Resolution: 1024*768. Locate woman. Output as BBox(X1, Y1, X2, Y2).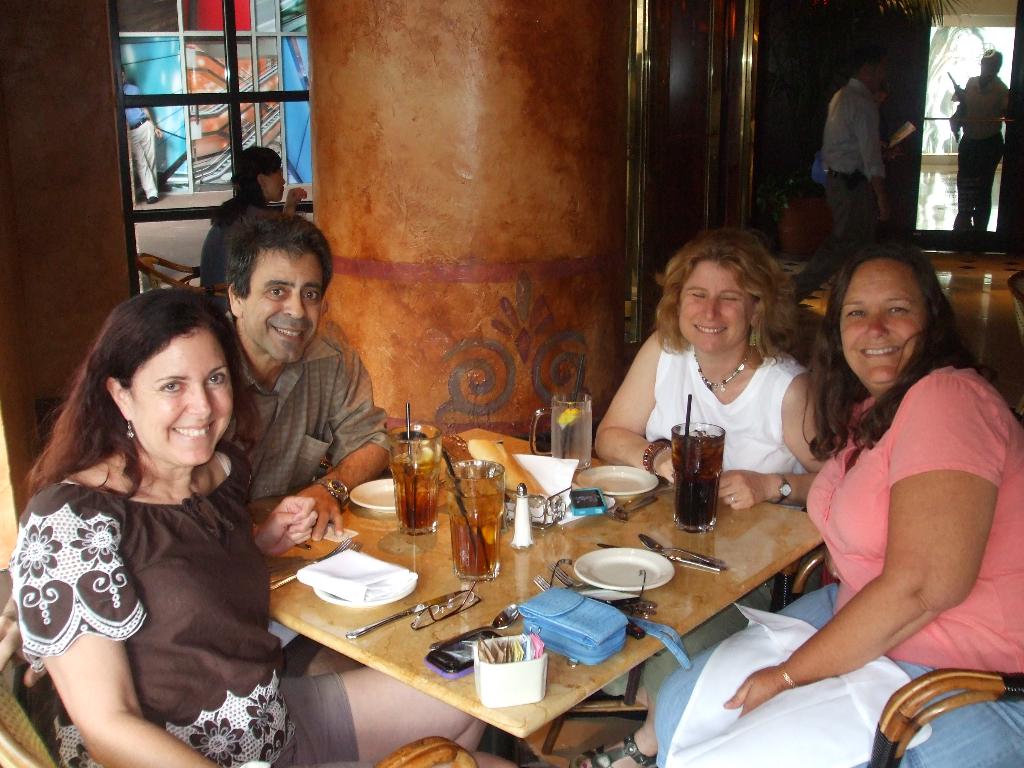
BBox(11, 282, 522, 767).
